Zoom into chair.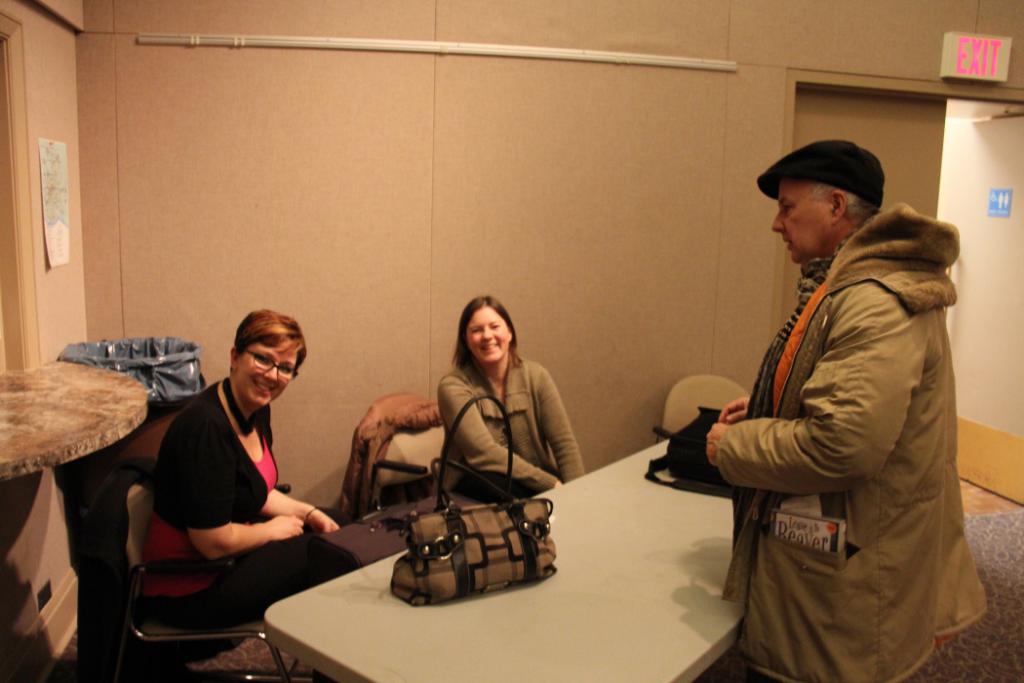
Zoom target: locate(366, 394, 444, 505).
